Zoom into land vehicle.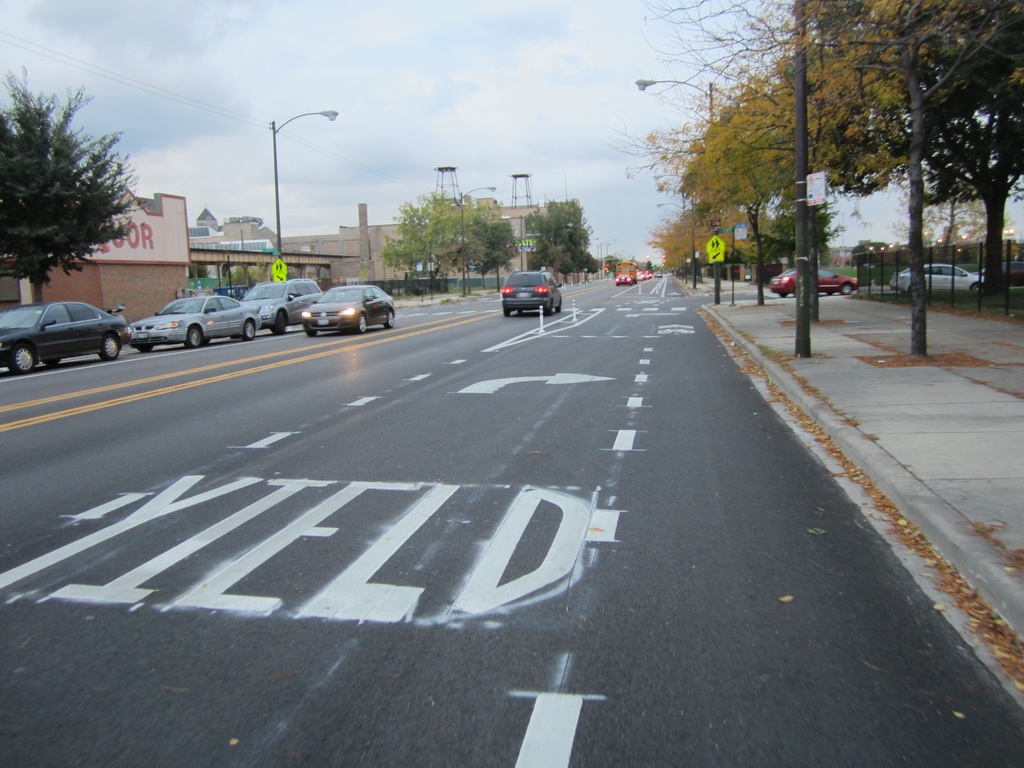
Zoom target: box(303, 284, 394, 335).
